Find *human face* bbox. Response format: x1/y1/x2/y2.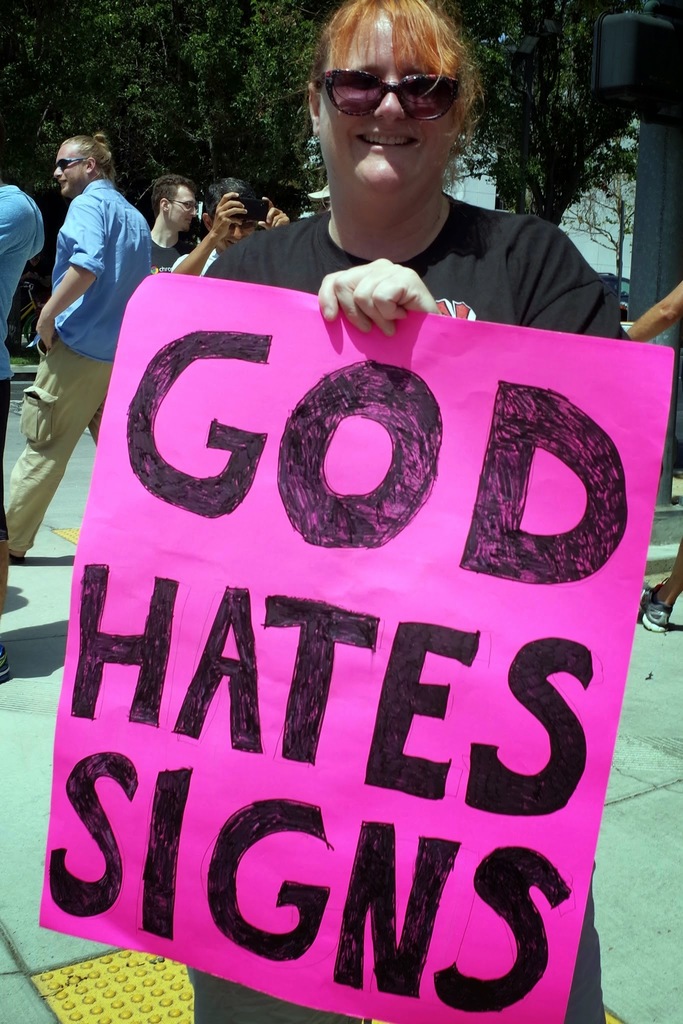
321/14/457/194.
